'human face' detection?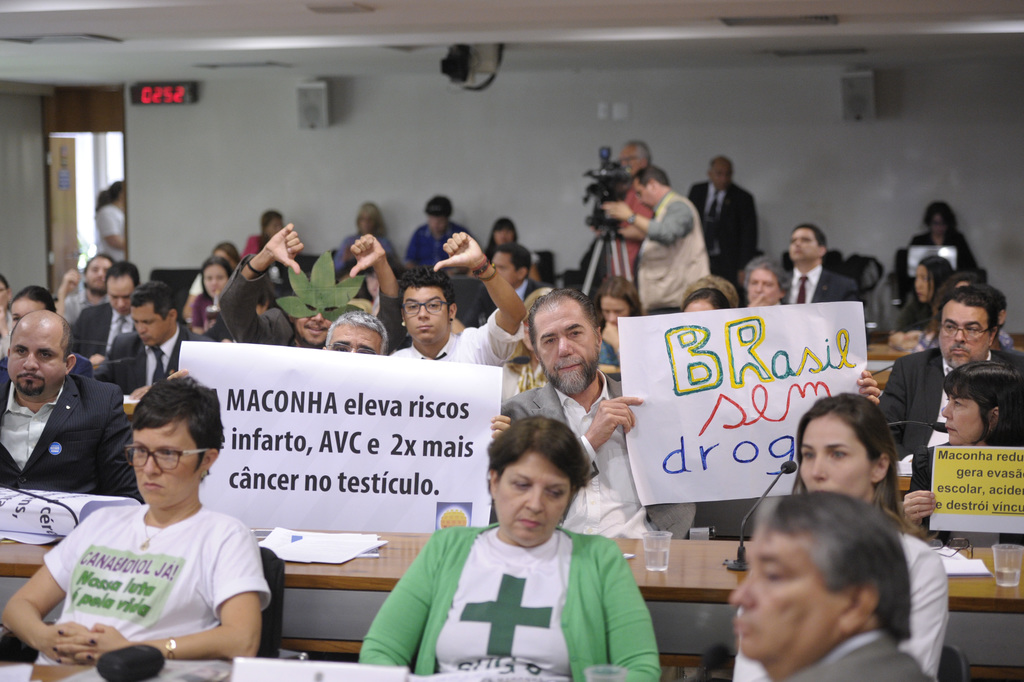
493/251/515/282
